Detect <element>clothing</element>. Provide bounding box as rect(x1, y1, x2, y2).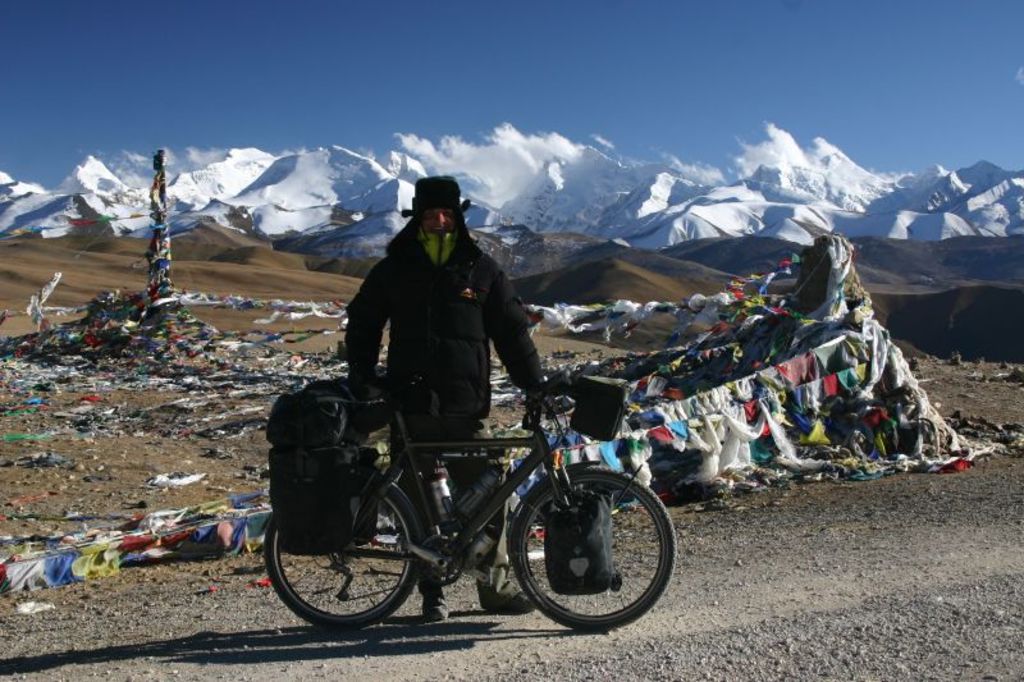
rect(342, 212, 539, 603).
